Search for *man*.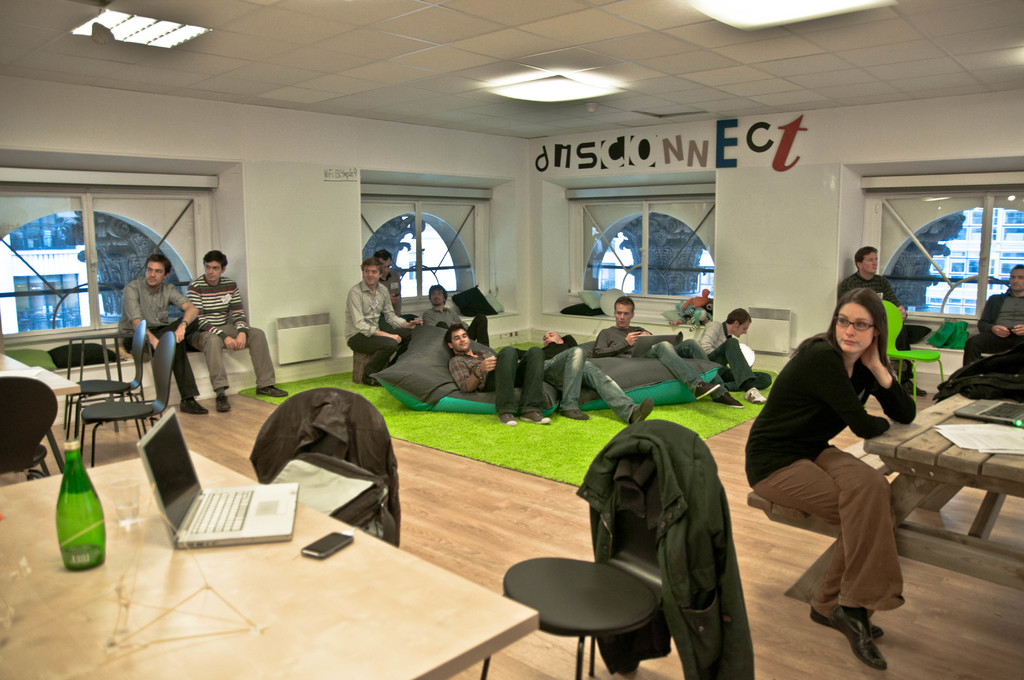
Found at crop(590, 290, 742, 407).
